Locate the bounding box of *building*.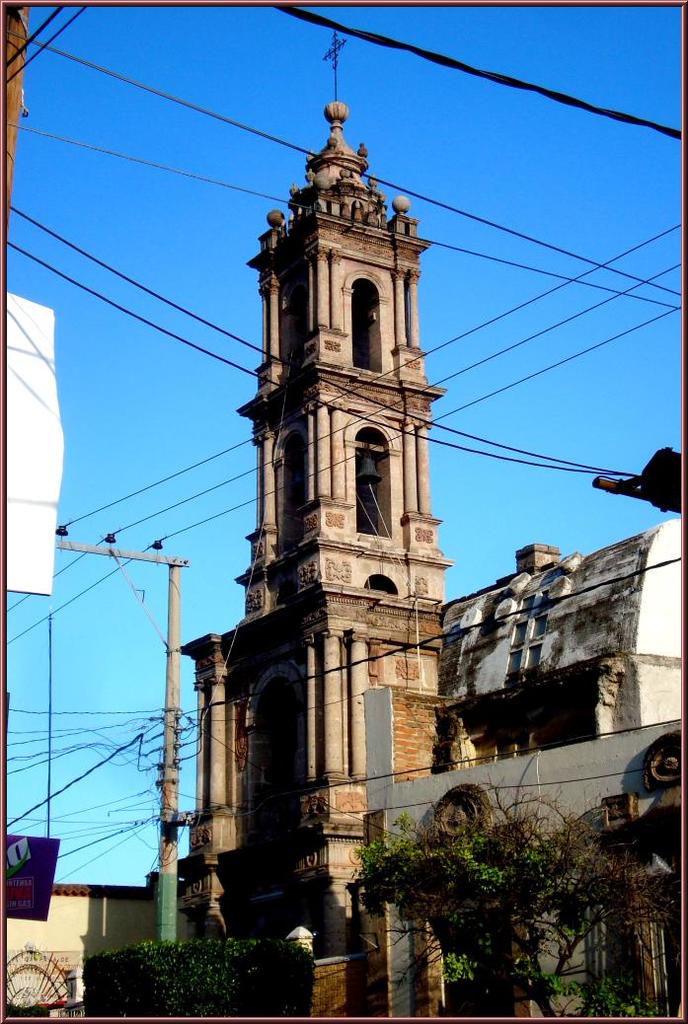
Bounding box: box(181, 32, 678, 1008).
